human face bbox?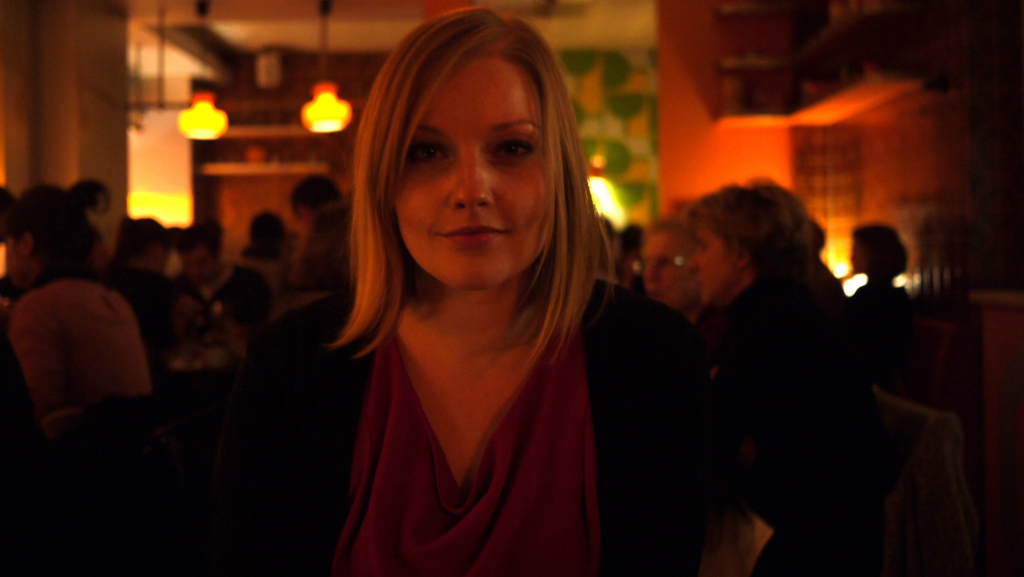
left=397, top=56, right=554, bottom=290
